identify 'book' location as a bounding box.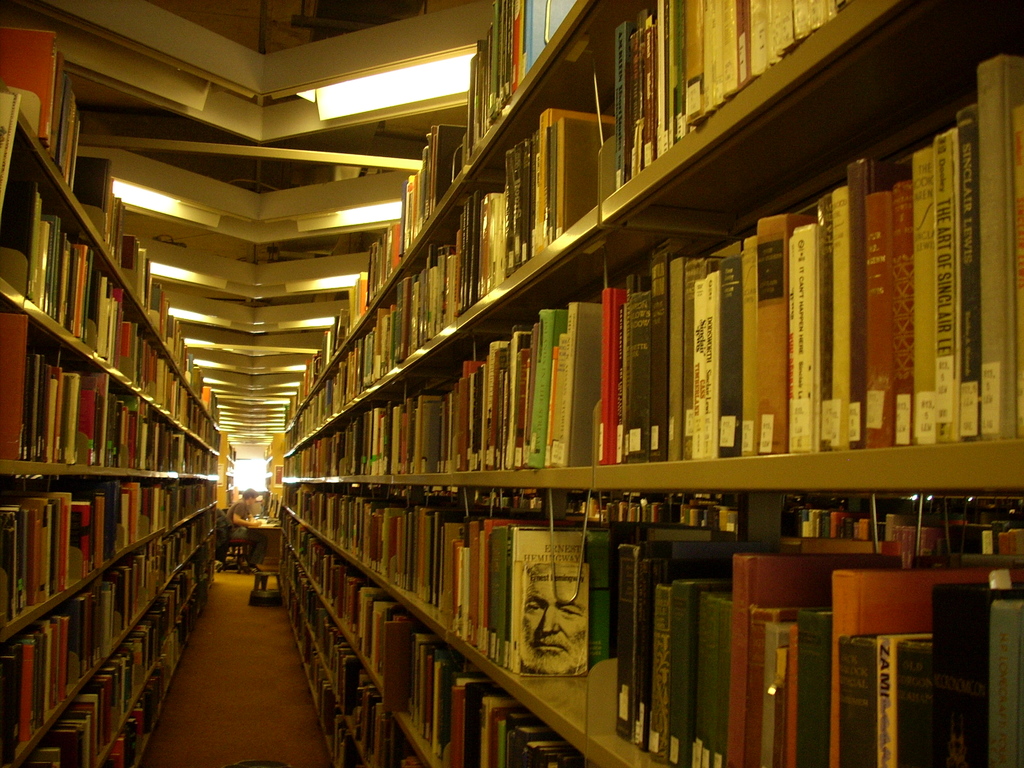
[x1=371, y1=410, x2=386, y2=477].
